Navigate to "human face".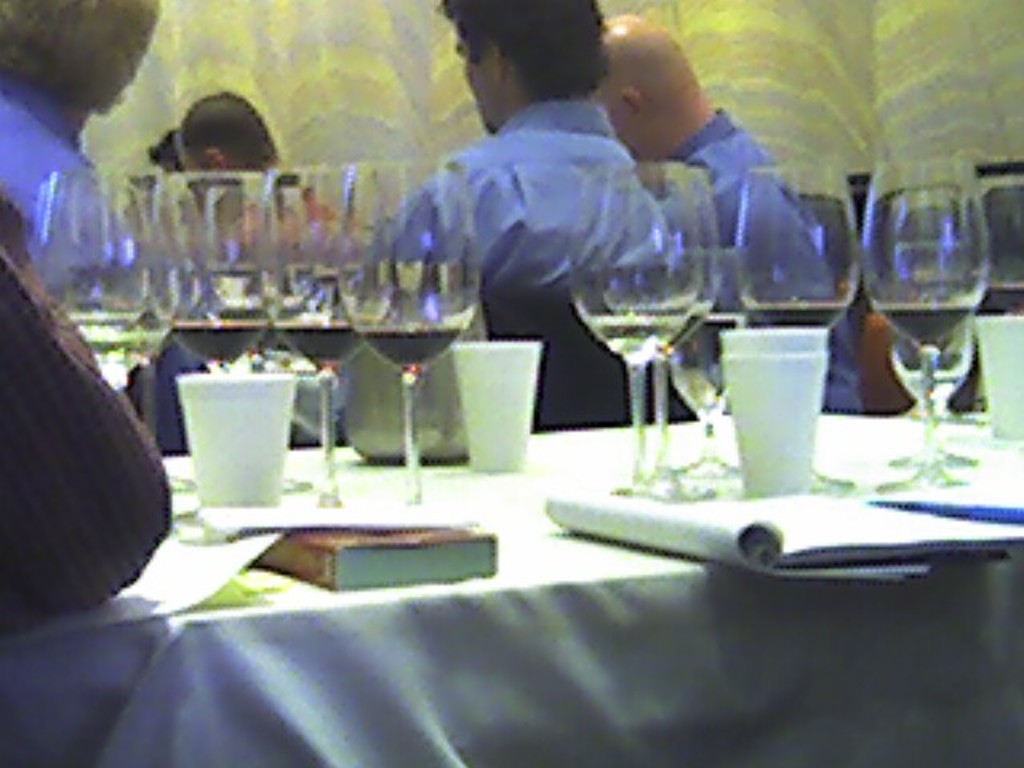
Navigation target: 453:30:501:134.
